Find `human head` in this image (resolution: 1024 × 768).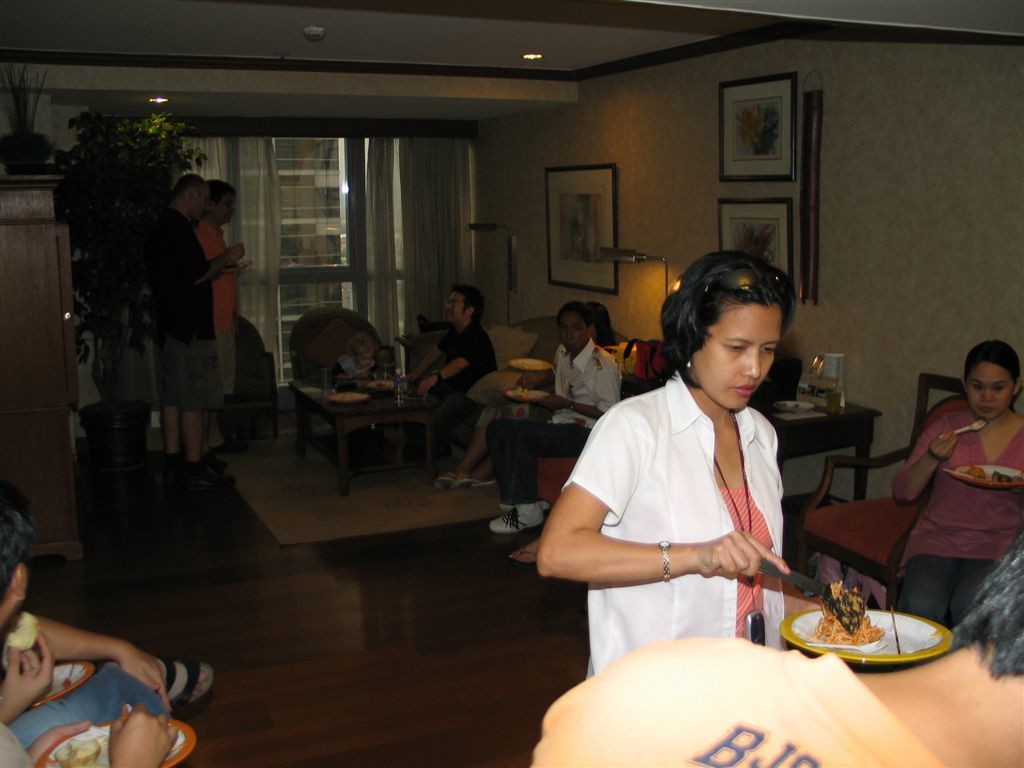
<region>206, 177, 237, 226</region>.
